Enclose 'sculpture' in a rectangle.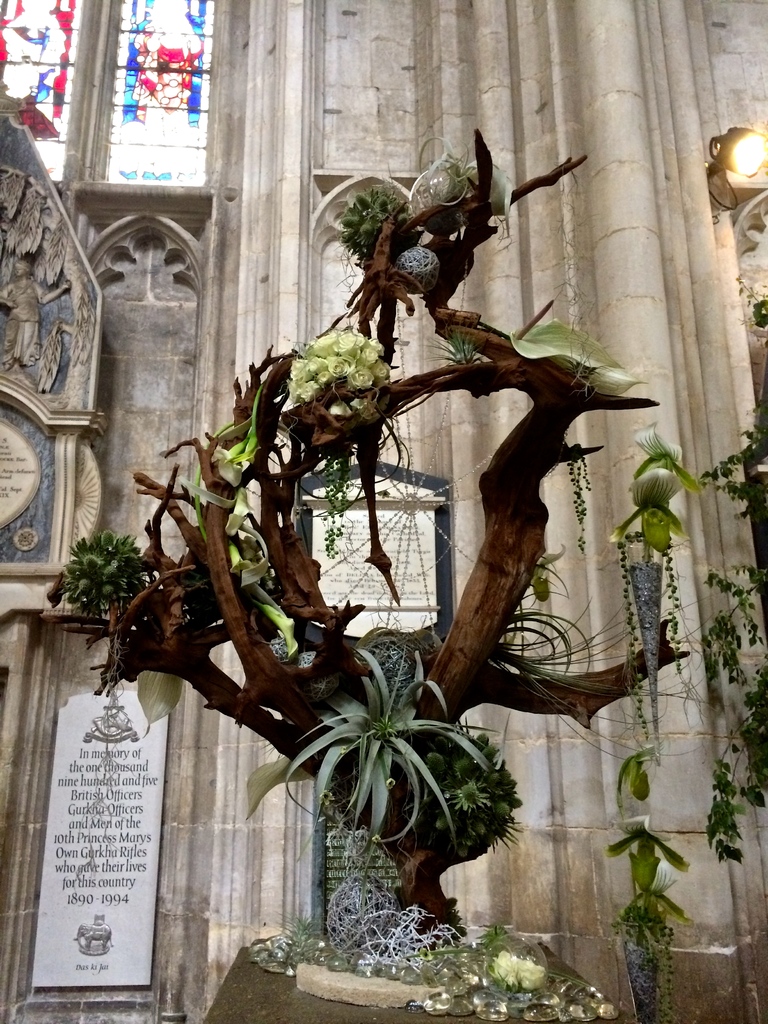
<box>0,256,74,371</box>.
